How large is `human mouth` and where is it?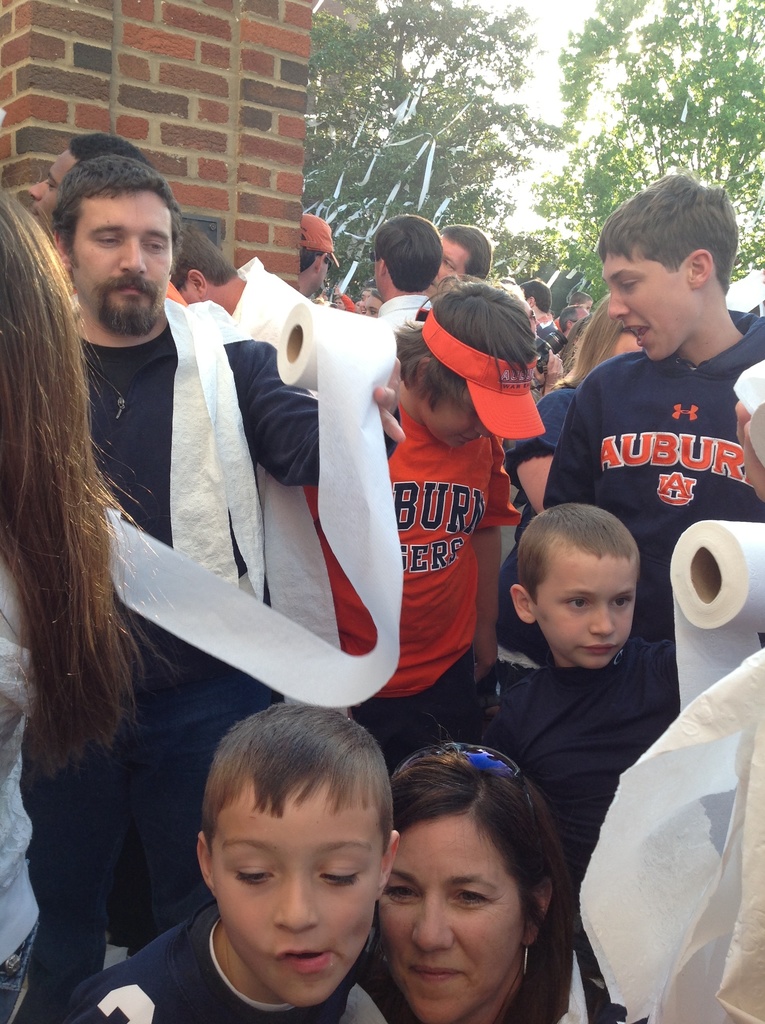
Bounding box: x1=624 y1=316 x2=644 y2=350.
